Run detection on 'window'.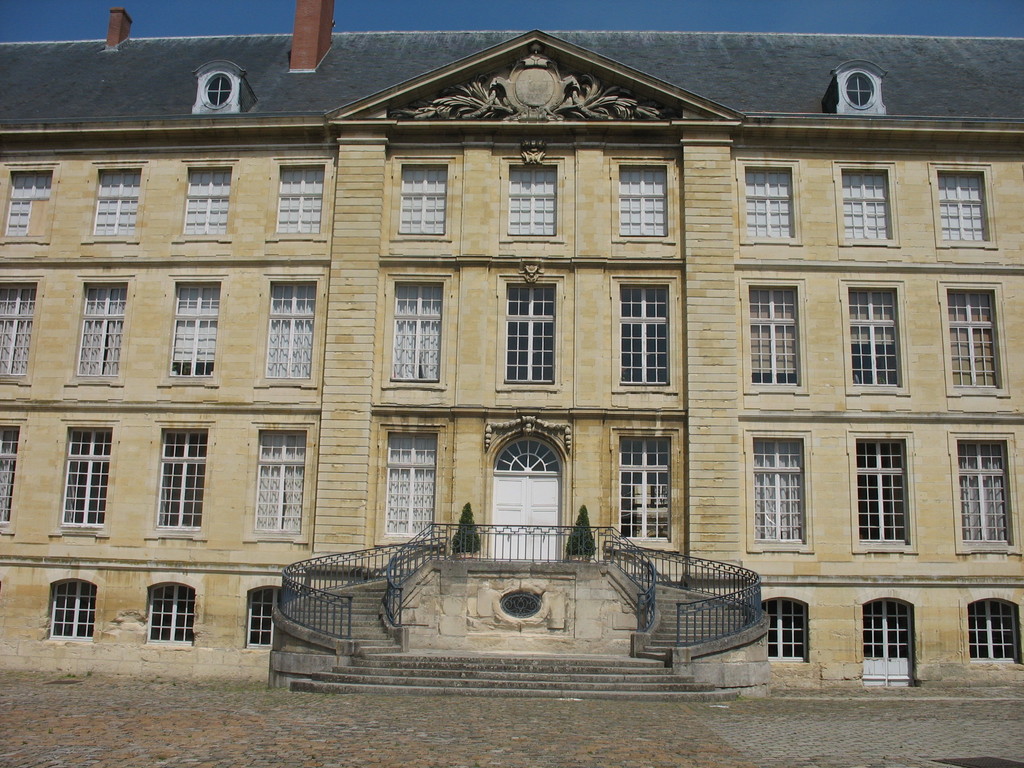
Result: Rect(260, 150, 334, 244).
